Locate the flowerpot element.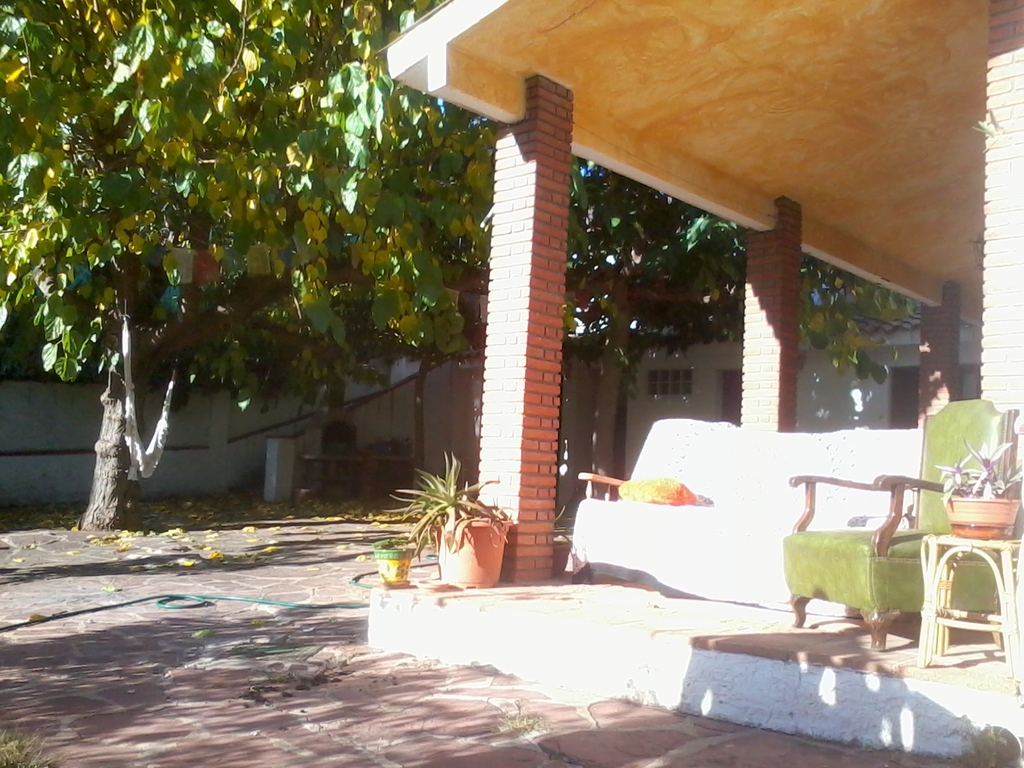
Element bbox: pyautogui.locateOnScreen(195, 249, 218, 284).
